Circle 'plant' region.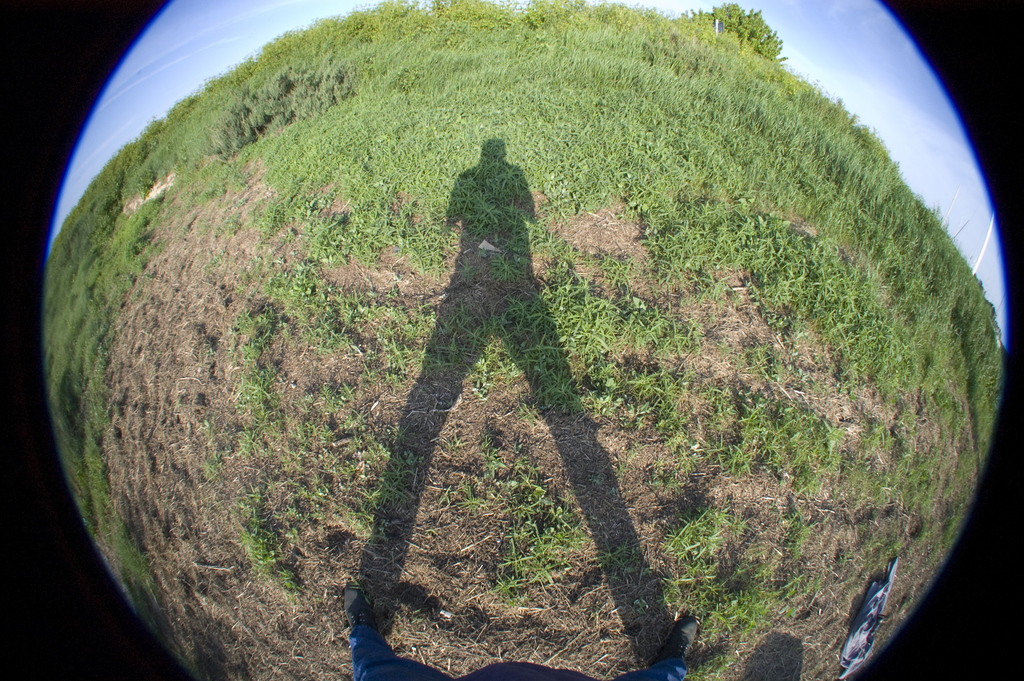
Region: detection(680, 0, 791, 64).
